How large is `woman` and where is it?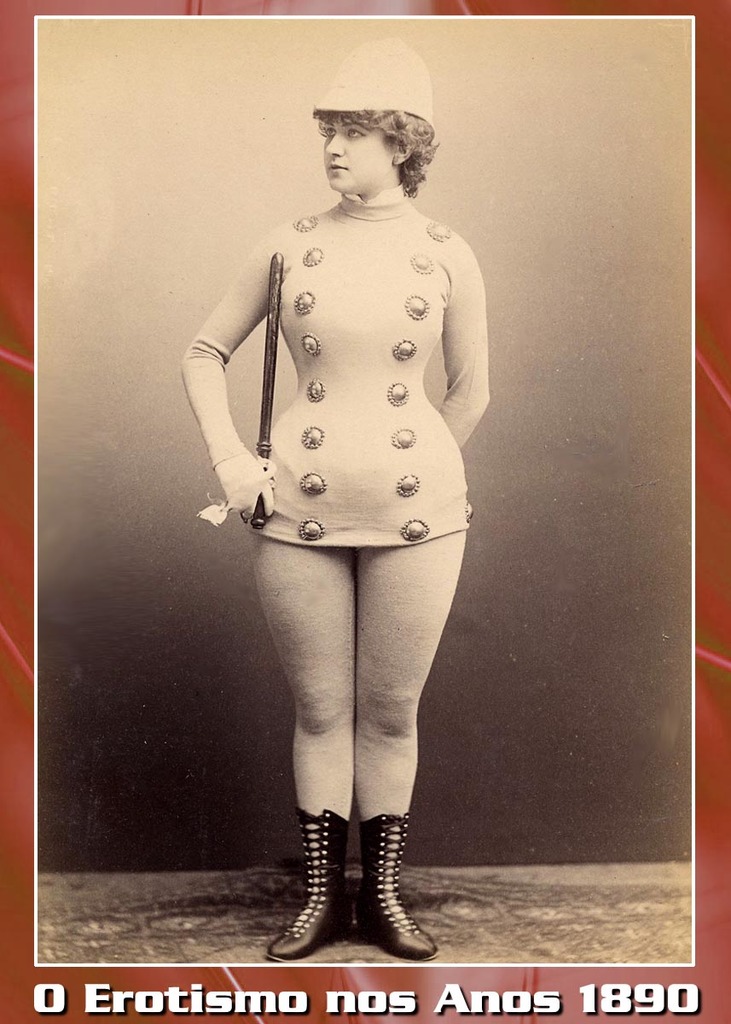
Bounding box: select_region(173, 90, 495, 911).
